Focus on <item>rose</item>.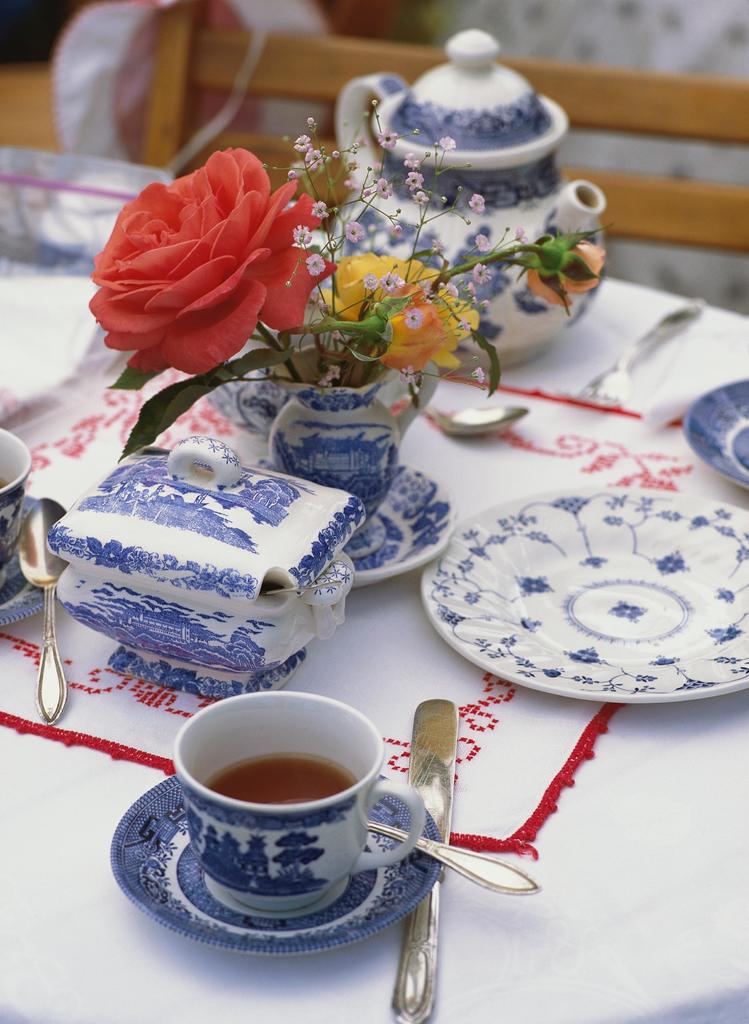
Focused at bbox=[90, 140, 344, 376].
